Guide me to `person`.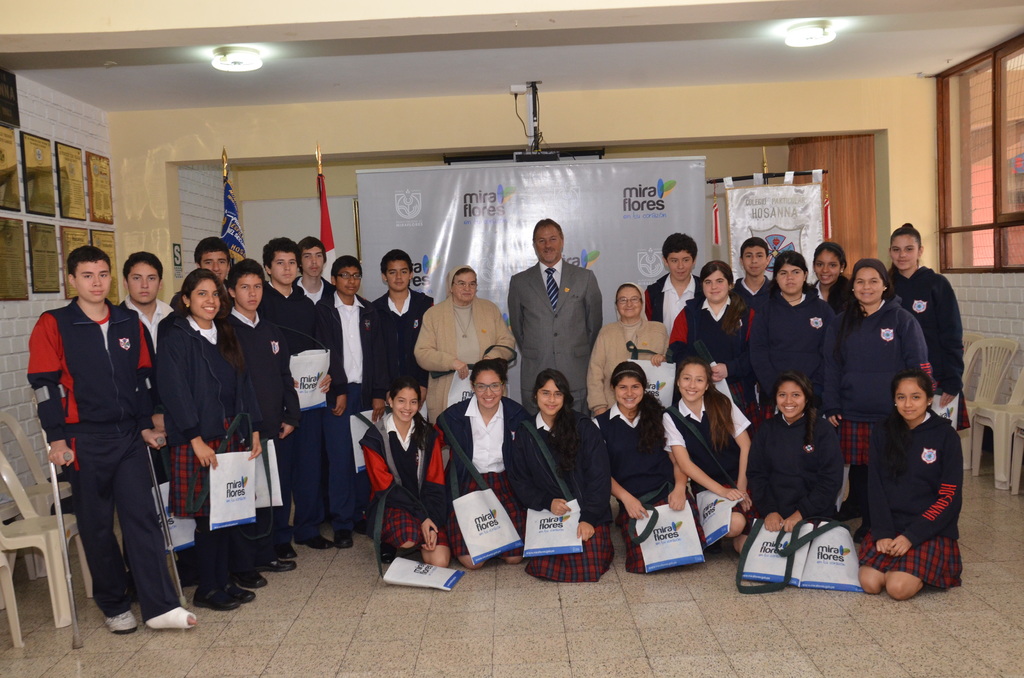
Guidance: detection(413, 262, 520, 424).
